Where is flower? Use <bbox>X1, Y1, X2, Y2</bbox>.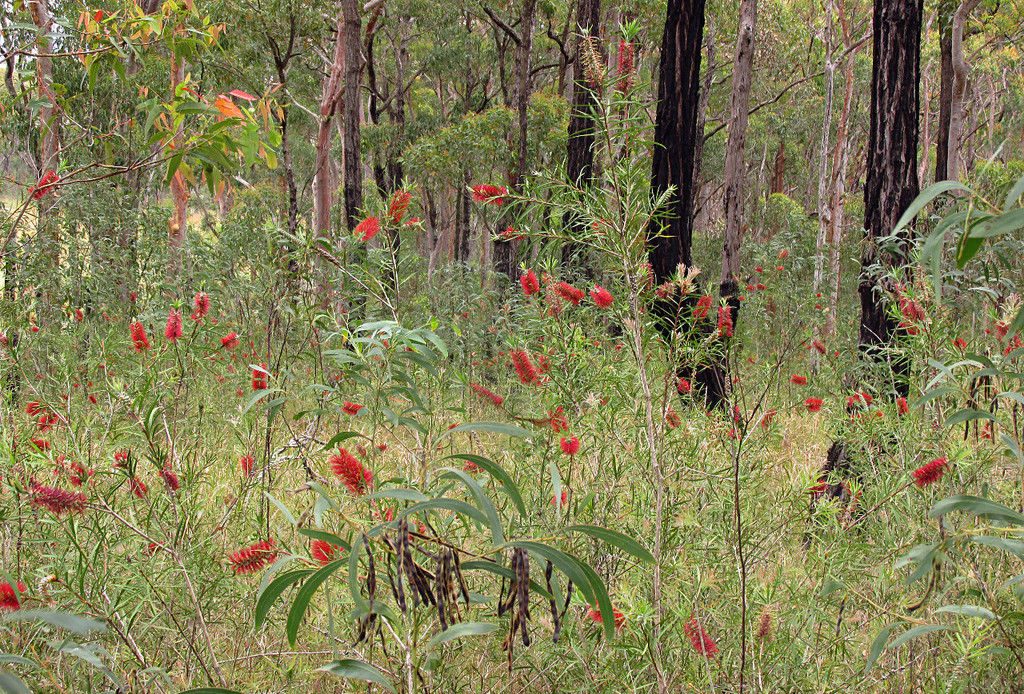
<bbox>130, 318, 150, 349</bbox>.
